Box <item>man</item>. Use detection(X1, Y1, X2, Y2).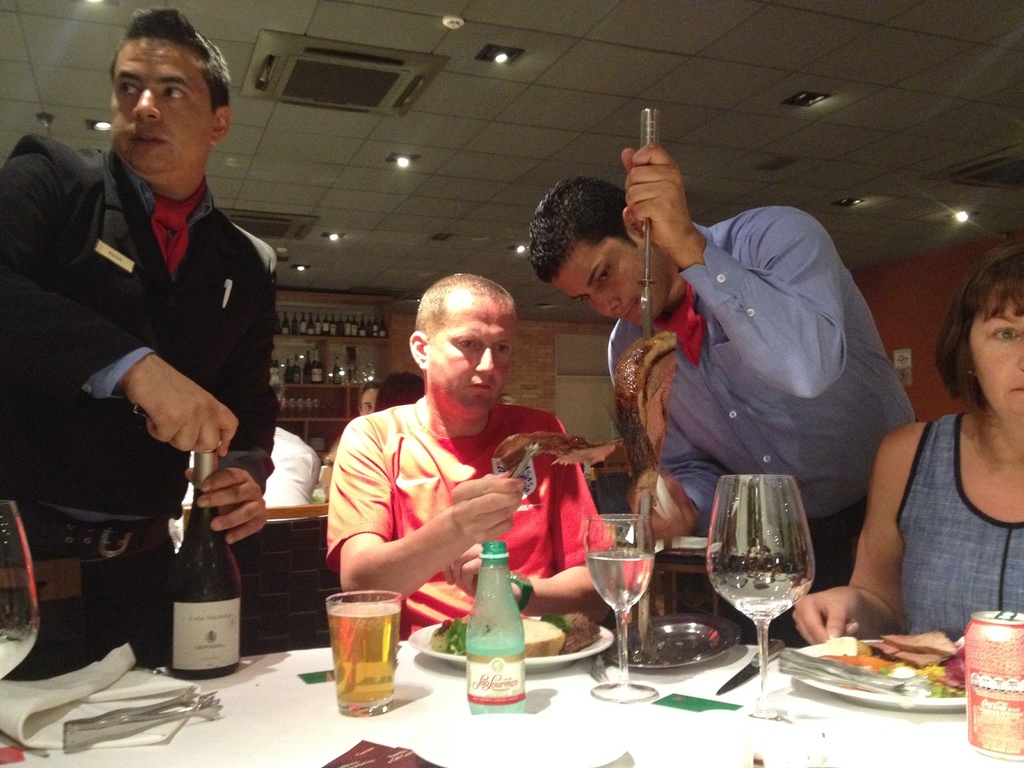
detection(0, 4, 278, 562).
